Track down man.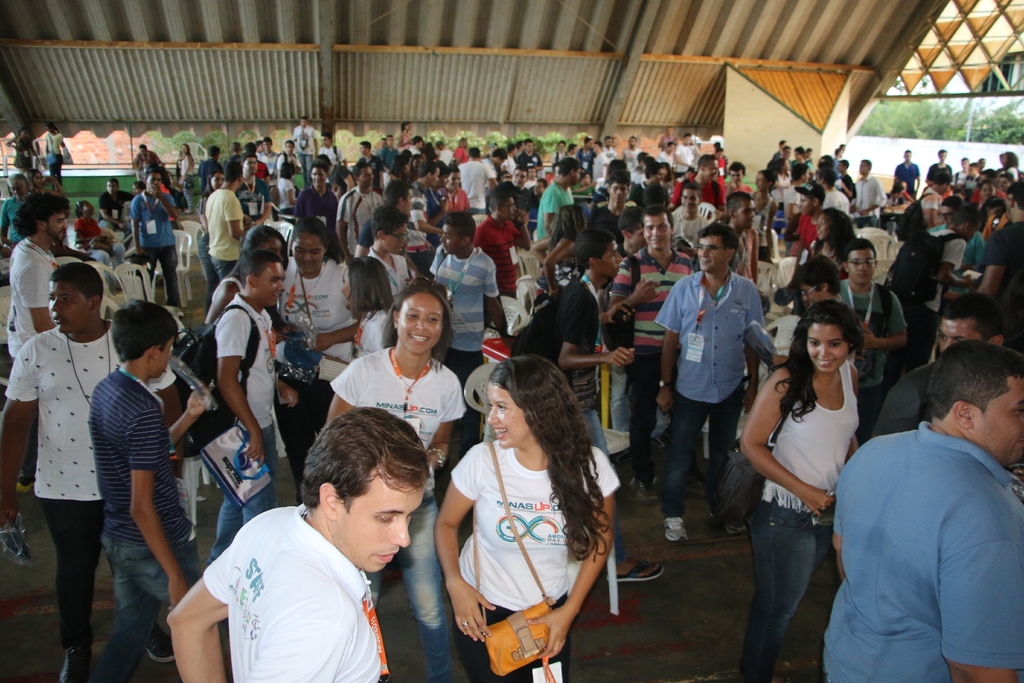
Tracked to 384 134 399 168.
